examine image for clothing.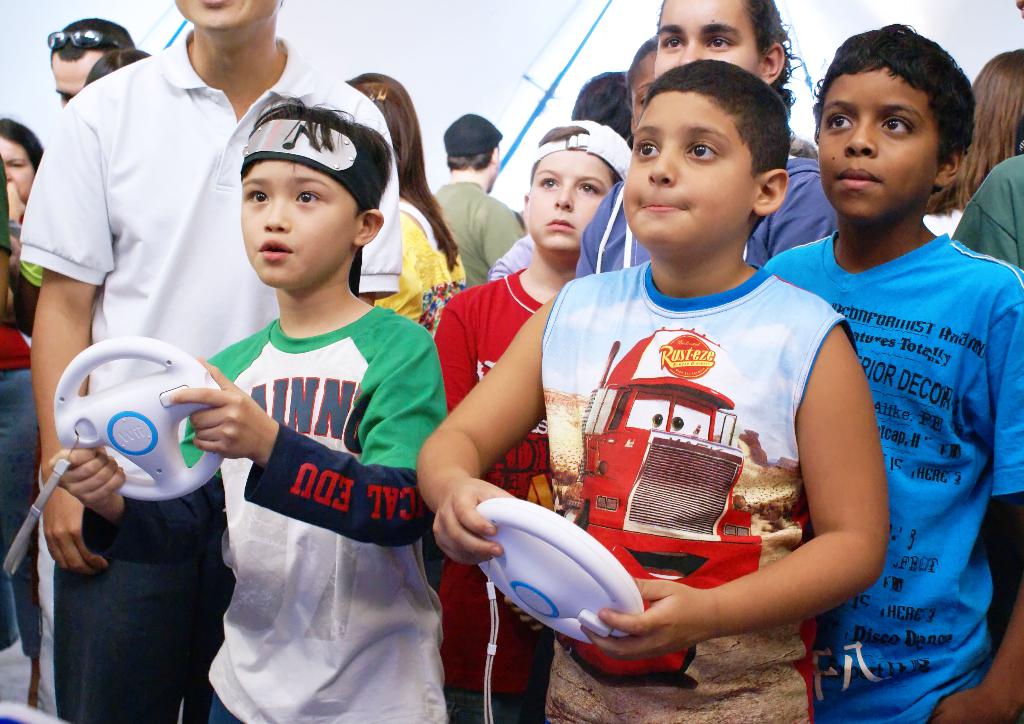
Examination result: <box>436,180,522,291</box>.
